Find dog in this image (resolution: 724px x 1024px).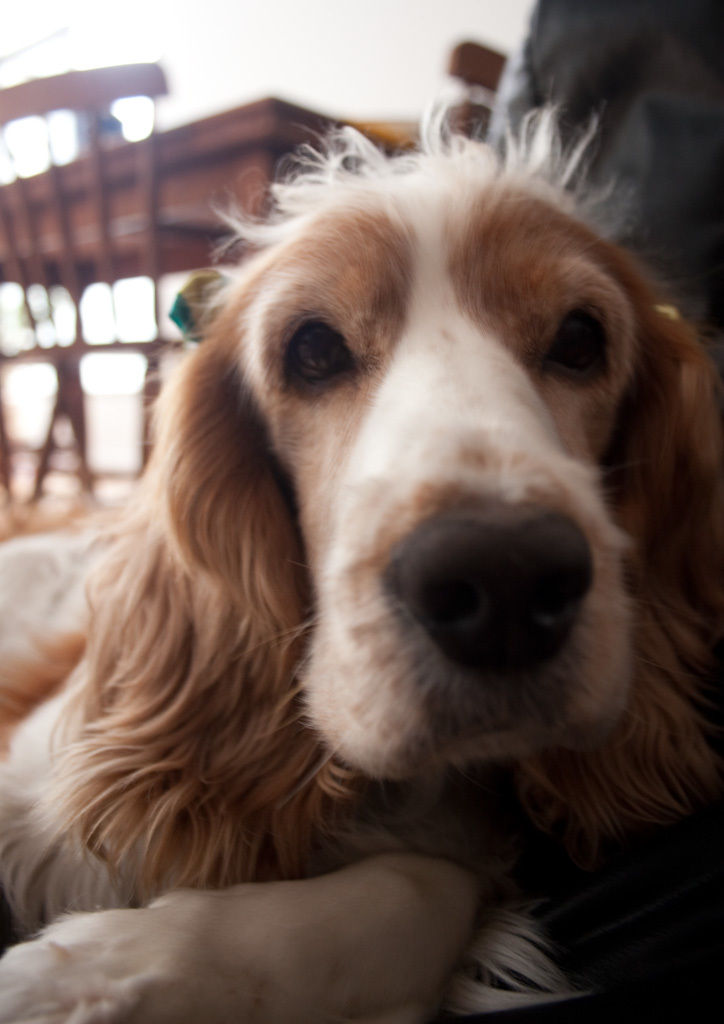
select_region(0, 91, 723, 1023).
